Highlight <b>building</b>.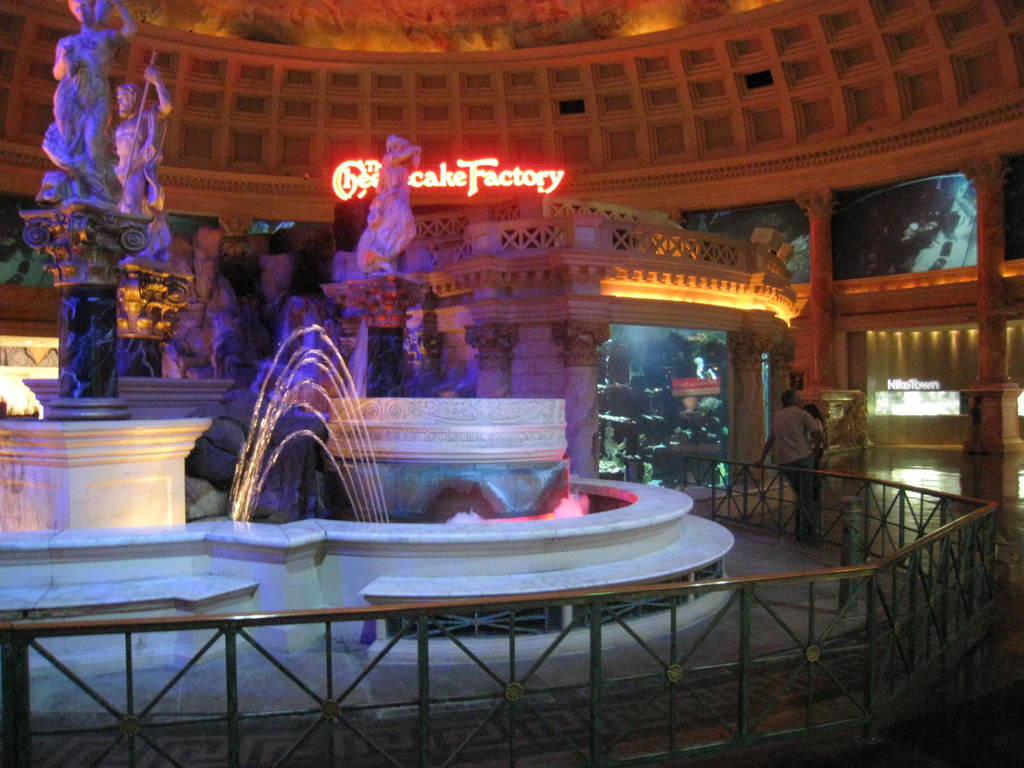
Highlighted region: bbox=[0, 0, 1023, 767].
